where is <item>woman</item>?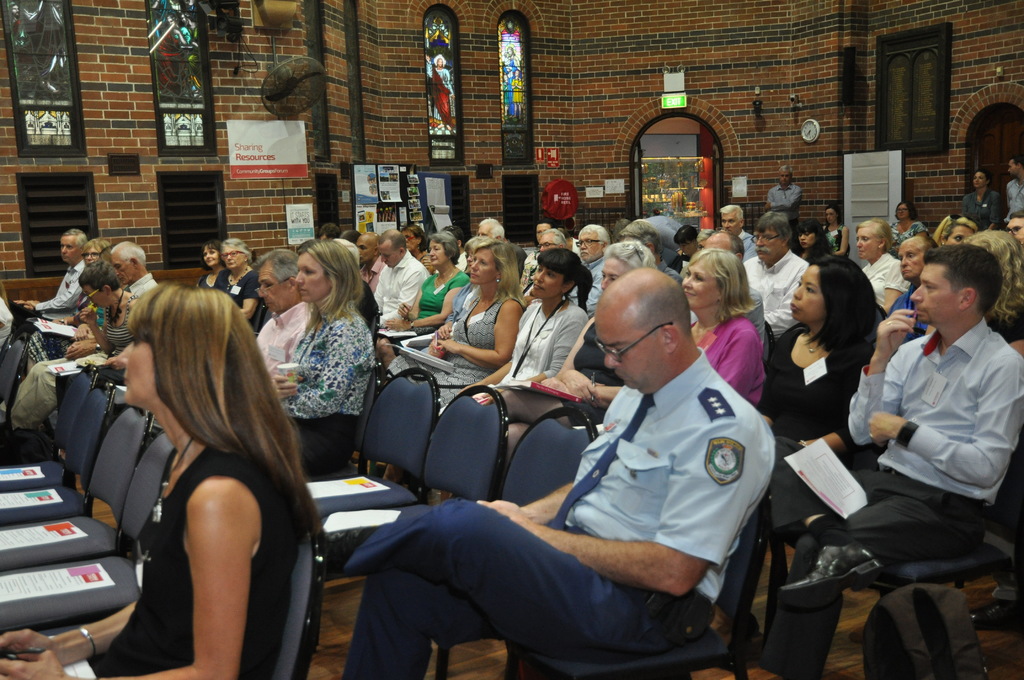
left=675, top=249, right=762, bottom=412.
